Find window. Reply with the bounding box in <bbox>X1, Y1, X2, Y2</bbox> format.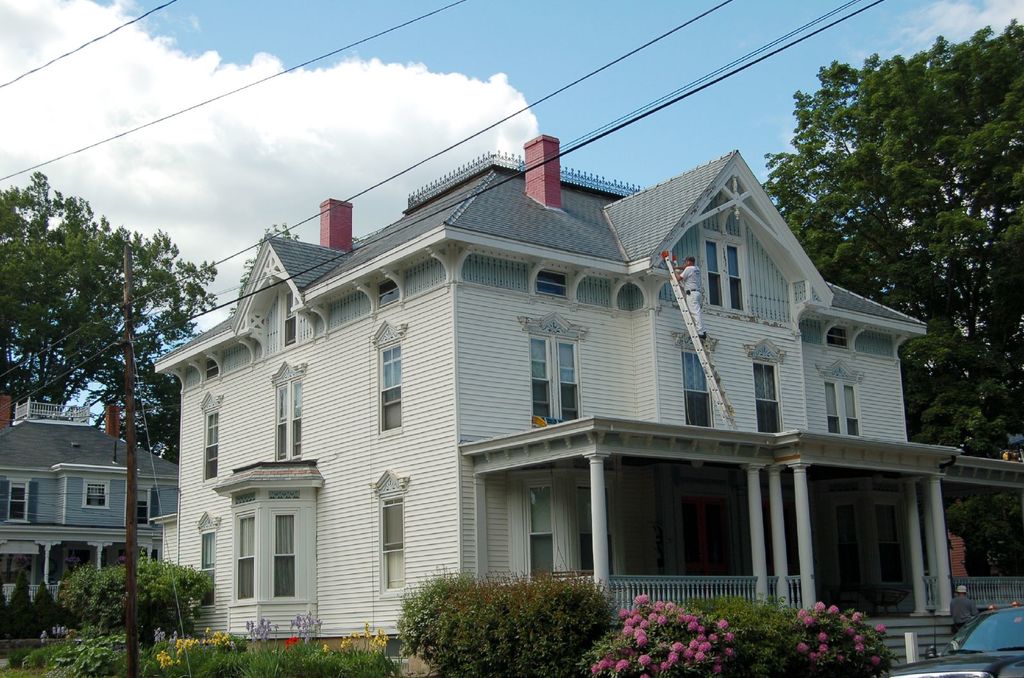
<bbox>566, 469, 612, 574</bbox>.
